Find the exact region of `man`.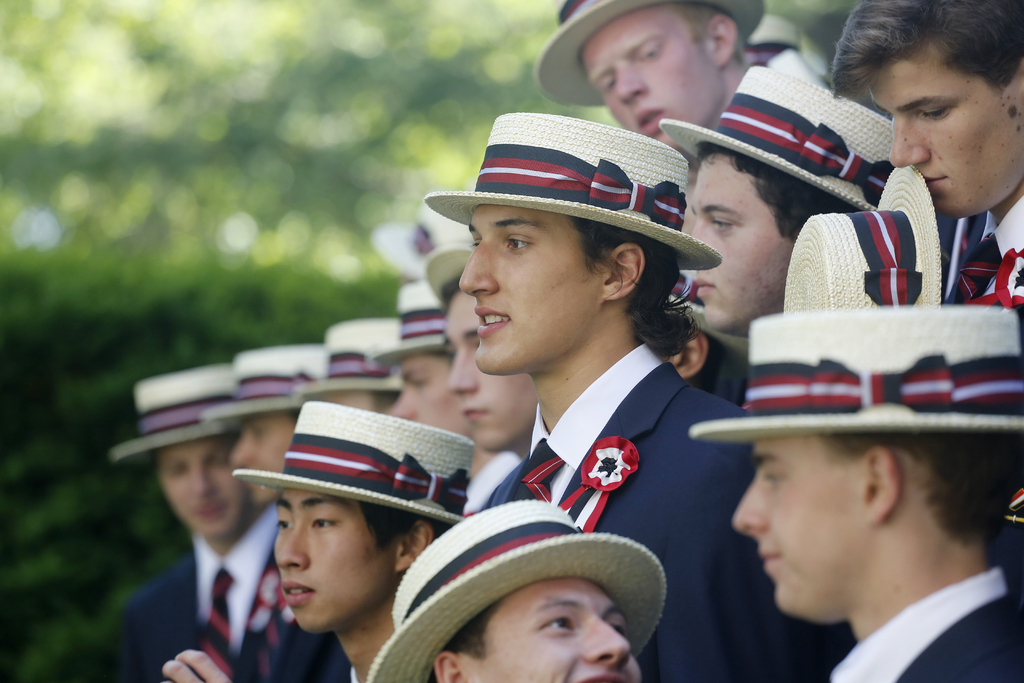
Exact region: 207,341,331,512.
